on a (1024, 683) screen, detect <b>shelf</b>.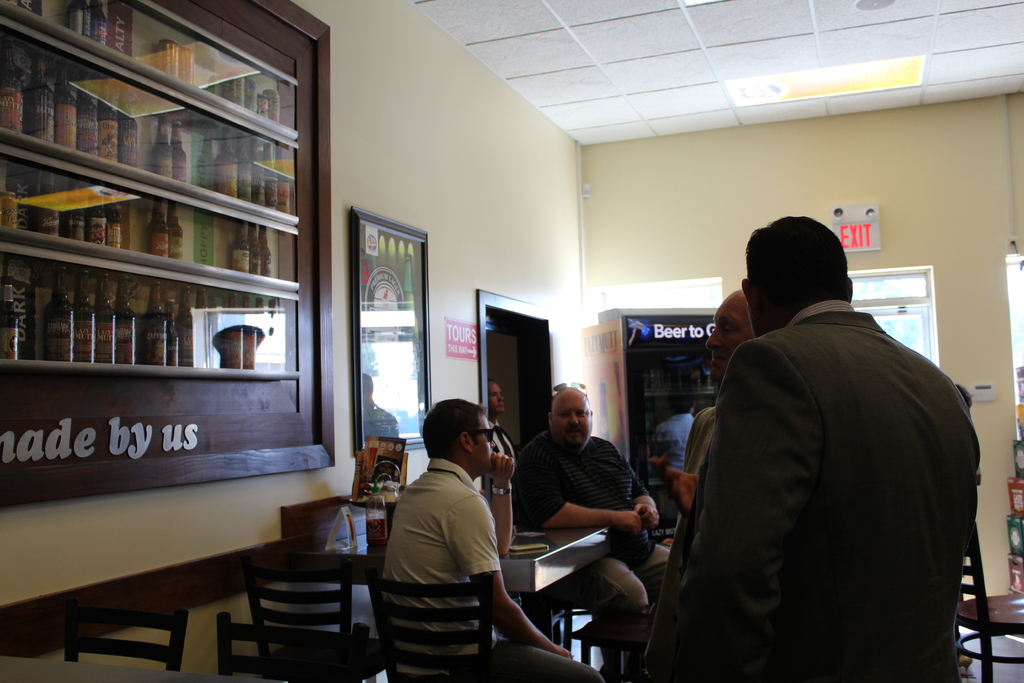
pyautogui.locateOnScreen(9, 33, 332, 467).
